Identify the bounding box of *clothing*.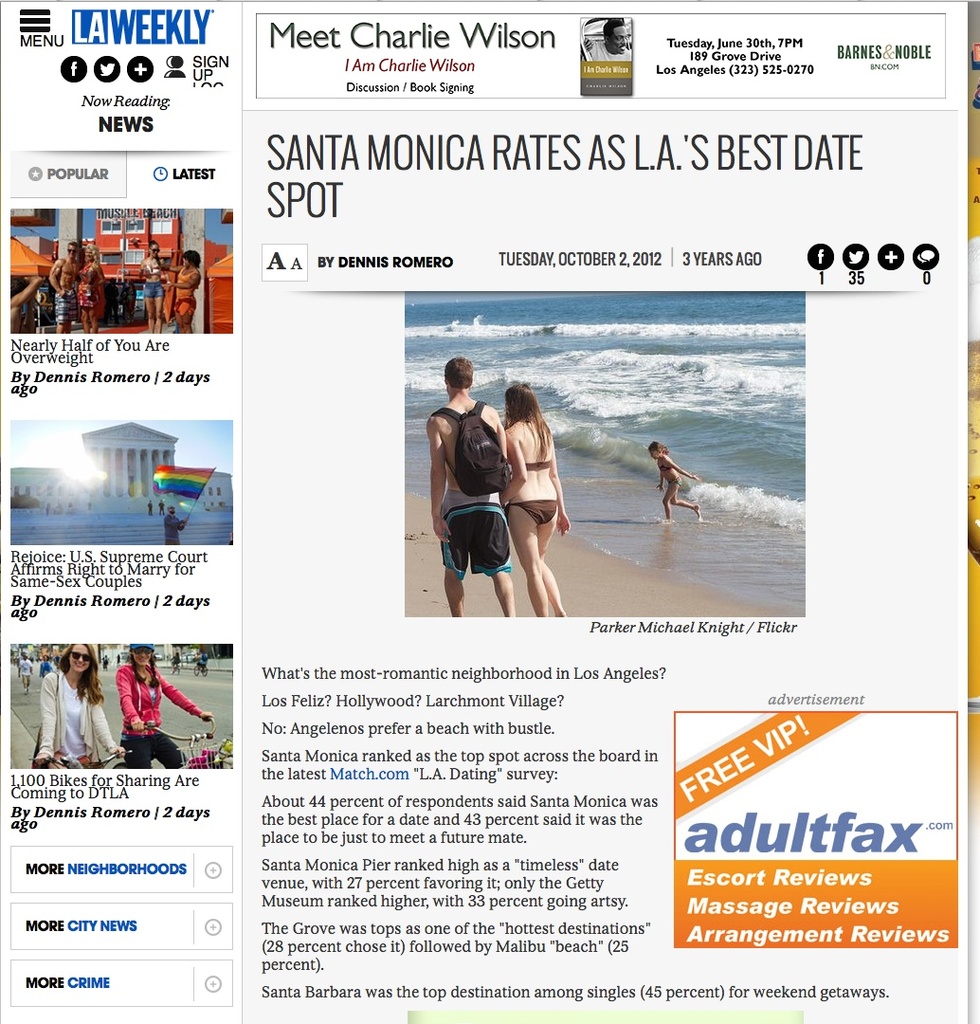
162 514 183 544.
